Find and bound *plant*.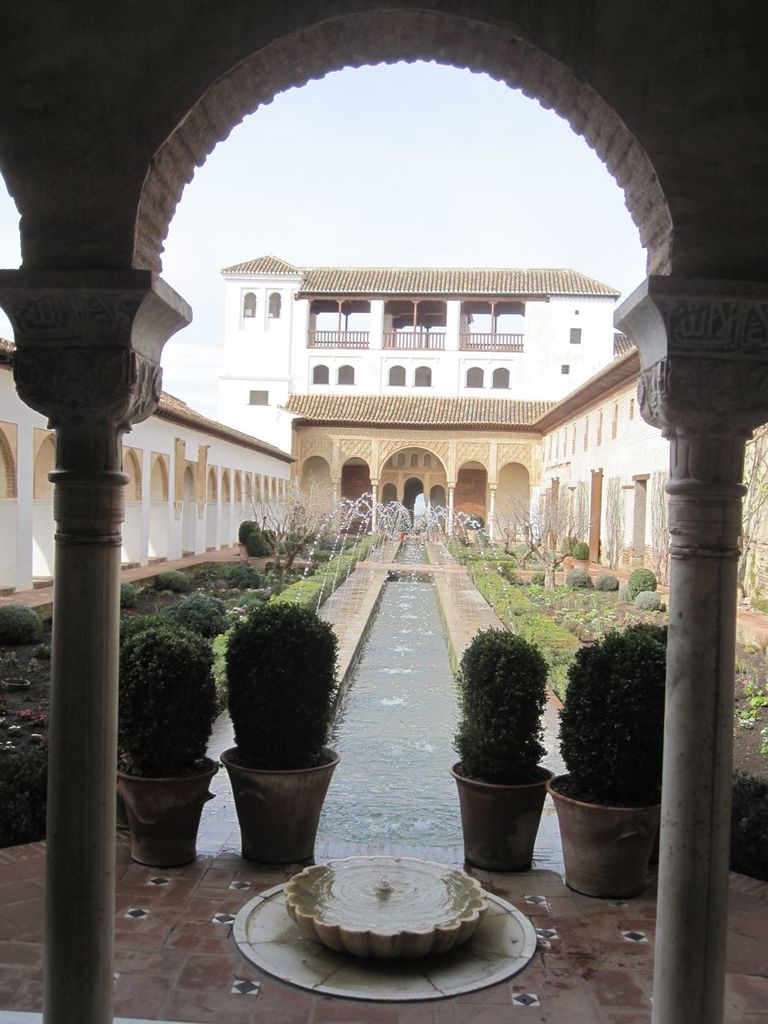
Bound: 555,614,666,807.
